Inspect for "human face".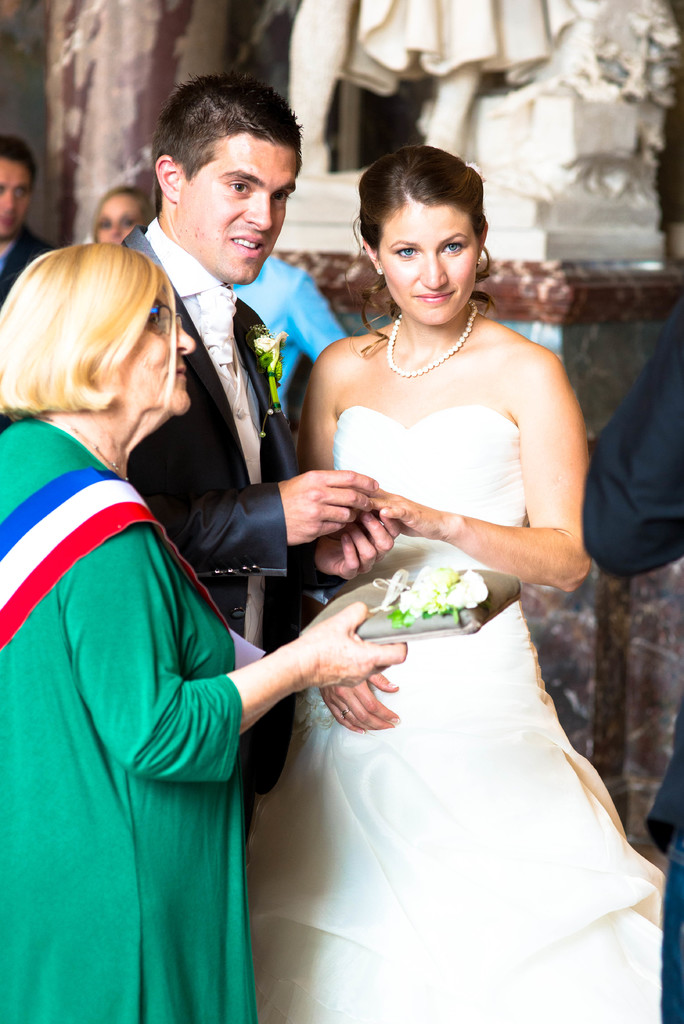
Inspection: Rect(377, 195, 482, 323).
